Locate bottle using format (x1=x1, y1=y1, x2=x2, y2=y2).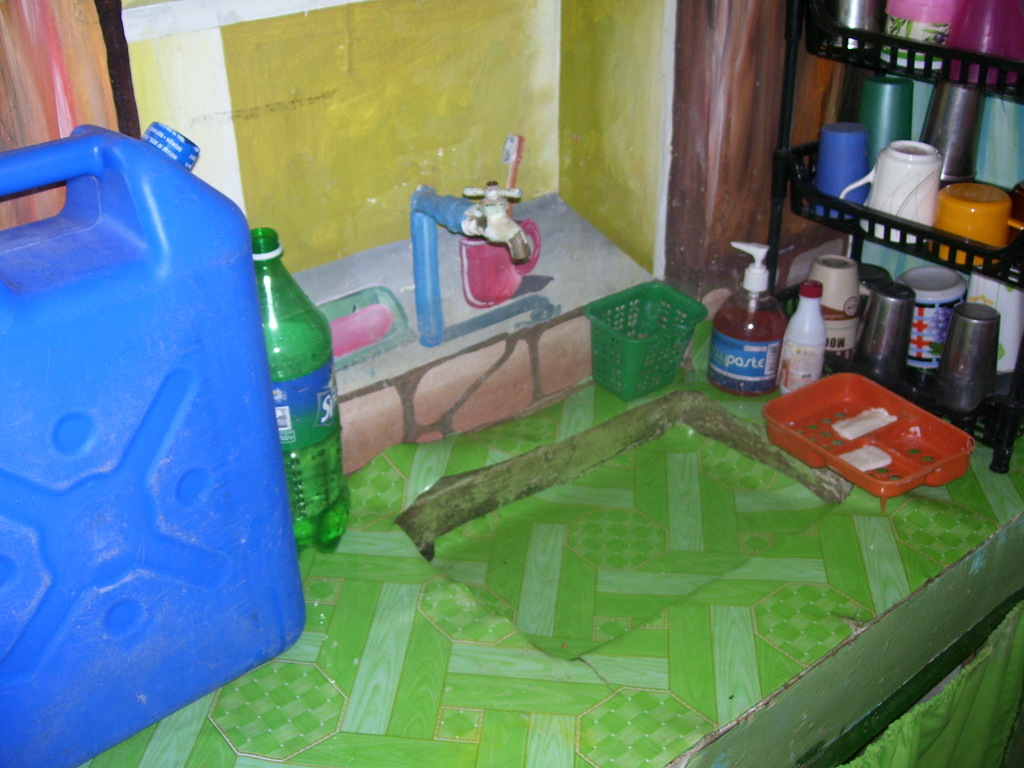
(x1=242, y1=223, x2=354, y2=551).
